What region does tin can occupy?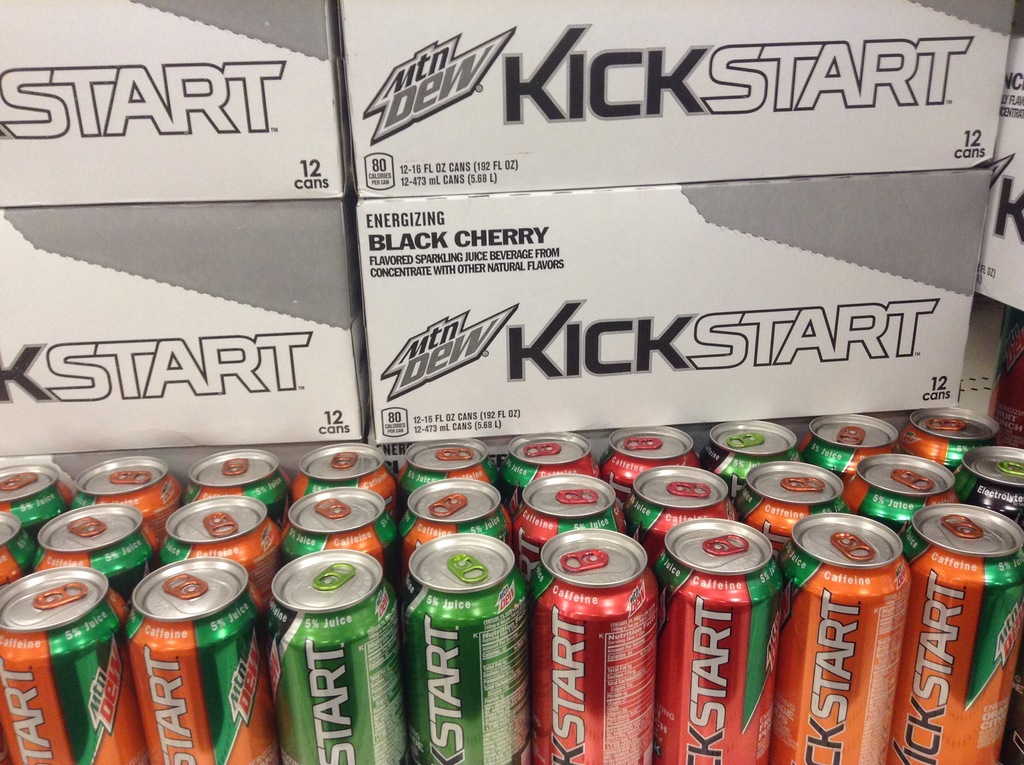
<region>266, 545, 408, 764</region>.
